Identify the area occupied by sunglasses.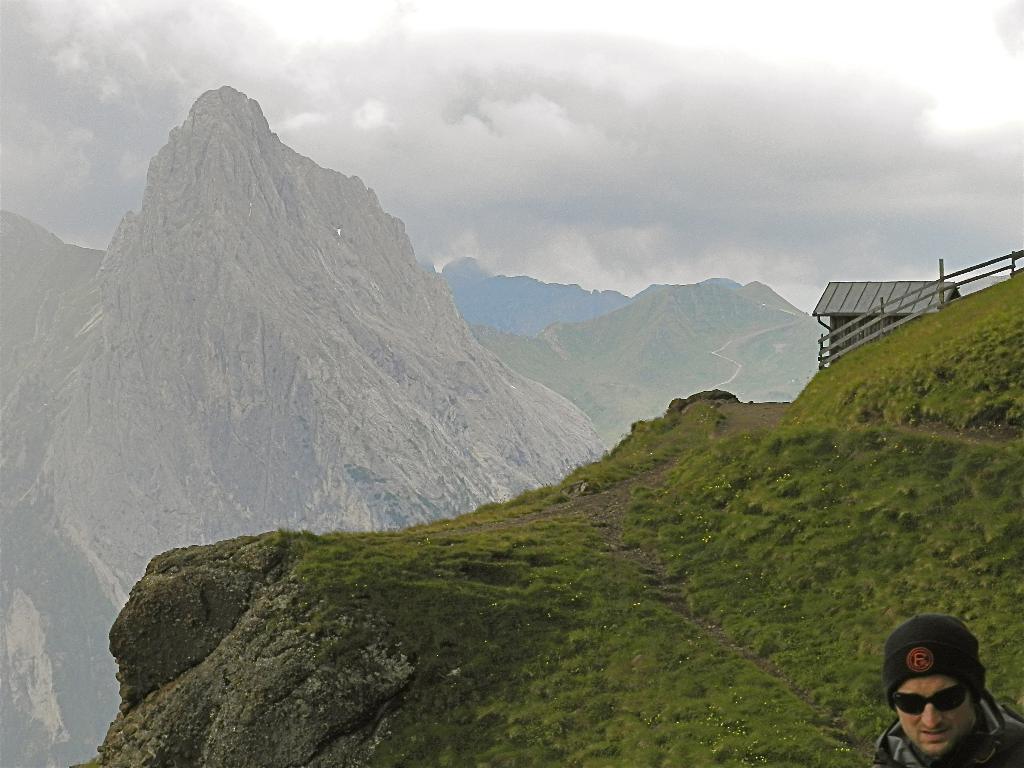
Area: {"x1": 889, "y1": 682, "x2": 968, "y2": 719}.
